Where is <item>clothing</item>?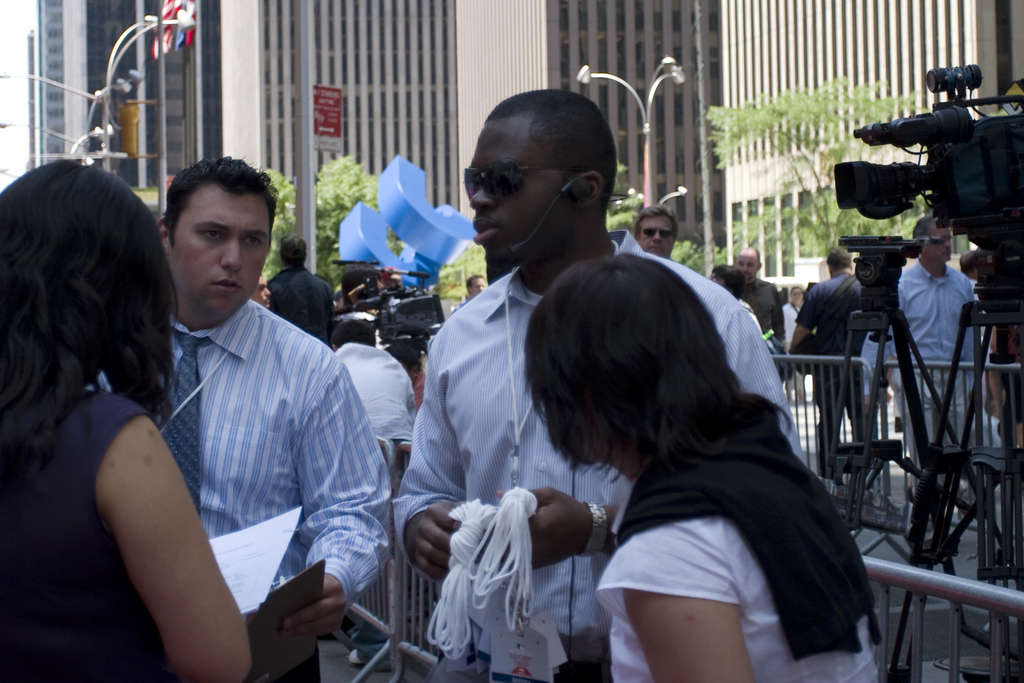
box(0, 391, 166, 682).
